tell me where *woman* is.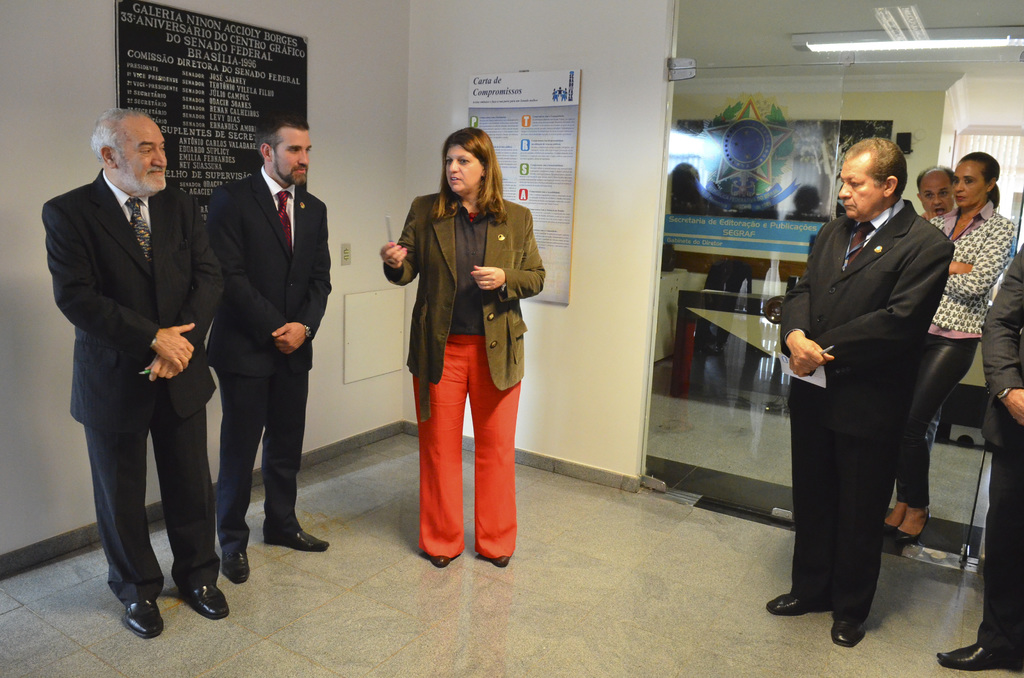
*woman* is at {"x1": 882, "y1": 152, "x2": 1013, "y2": 551}.
